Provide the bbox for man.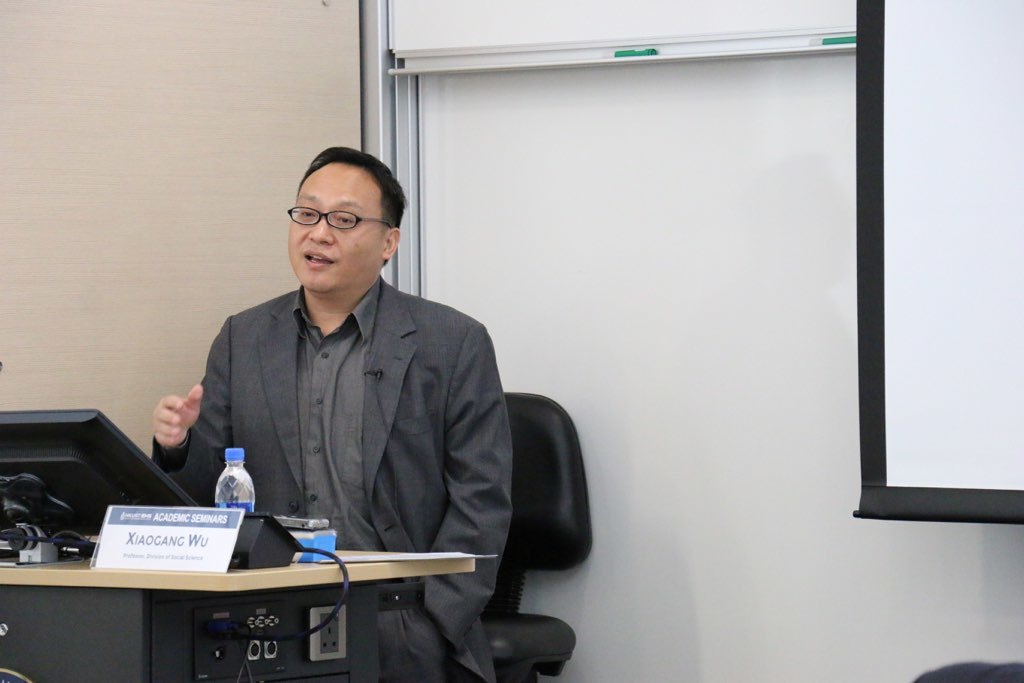
{"x1": 161, "y1": 155, "x2": 535, "y2": 613}.
